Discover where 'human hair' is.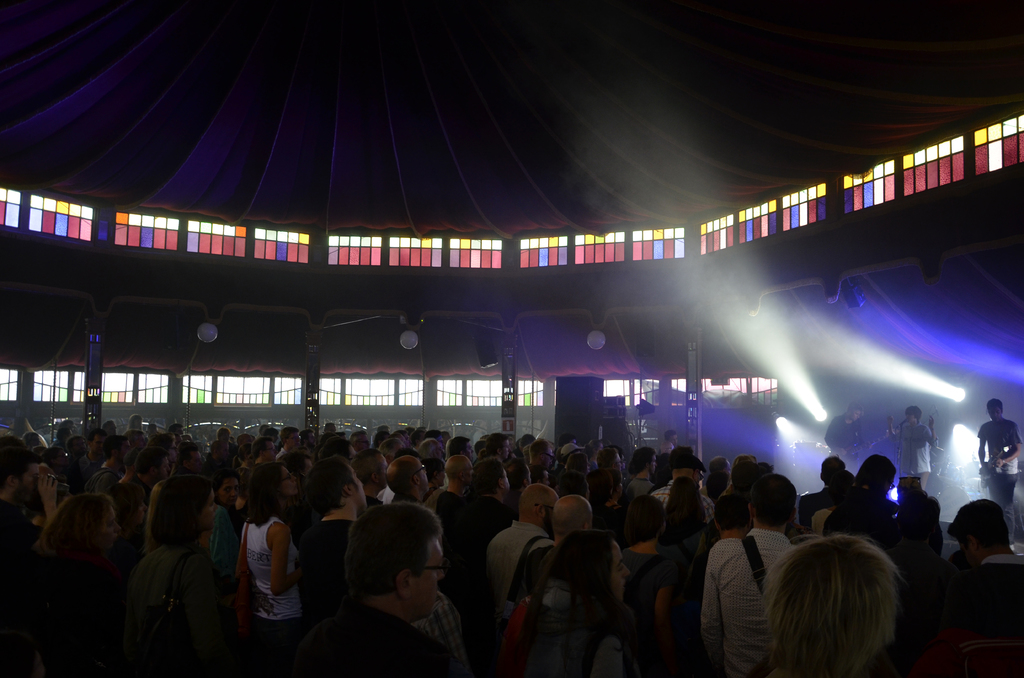
Discovered at box(907, 405, 922, 426).
